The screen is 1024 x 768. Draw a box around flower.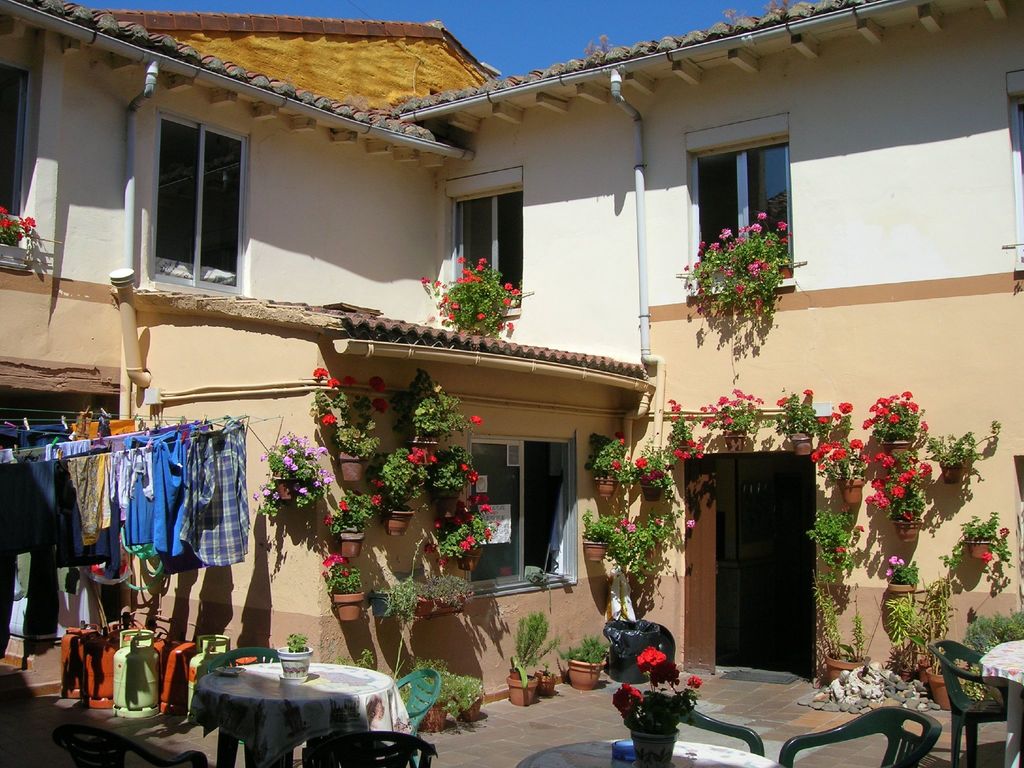
x1=884 y1=552 x2=904 y2=564.
